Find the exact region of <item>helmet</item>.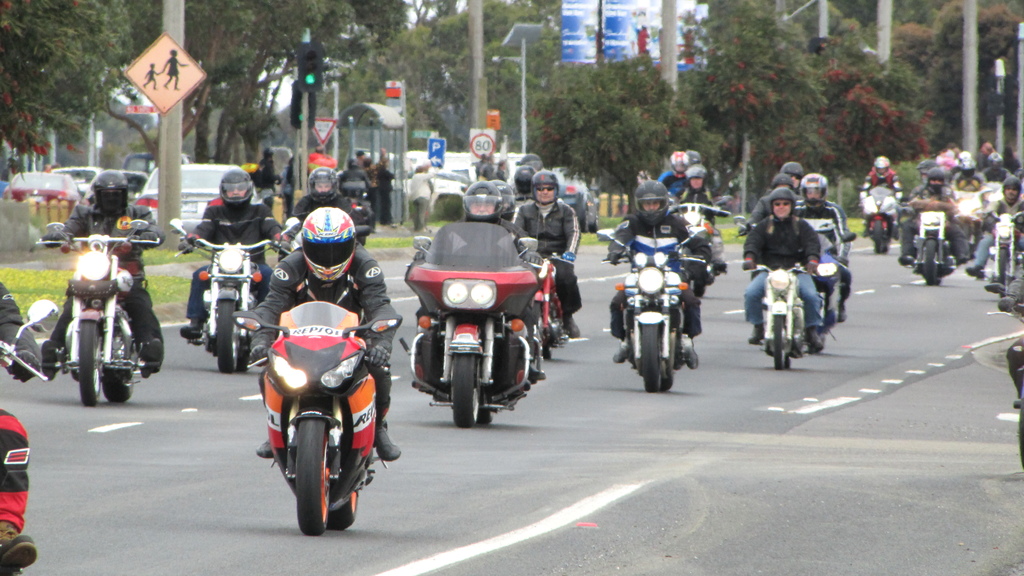
Exact region: l=1003, t=177, r=1023, b=207.
